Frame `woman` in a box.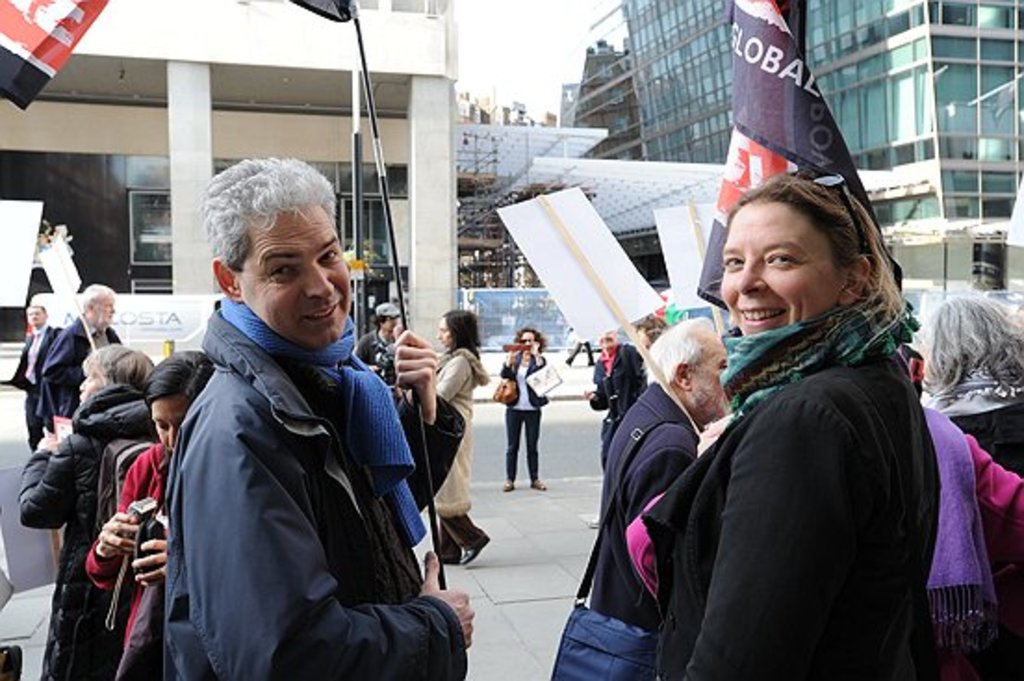
pyautogui.locateOnScreen(920, 291, 1022, 677).
